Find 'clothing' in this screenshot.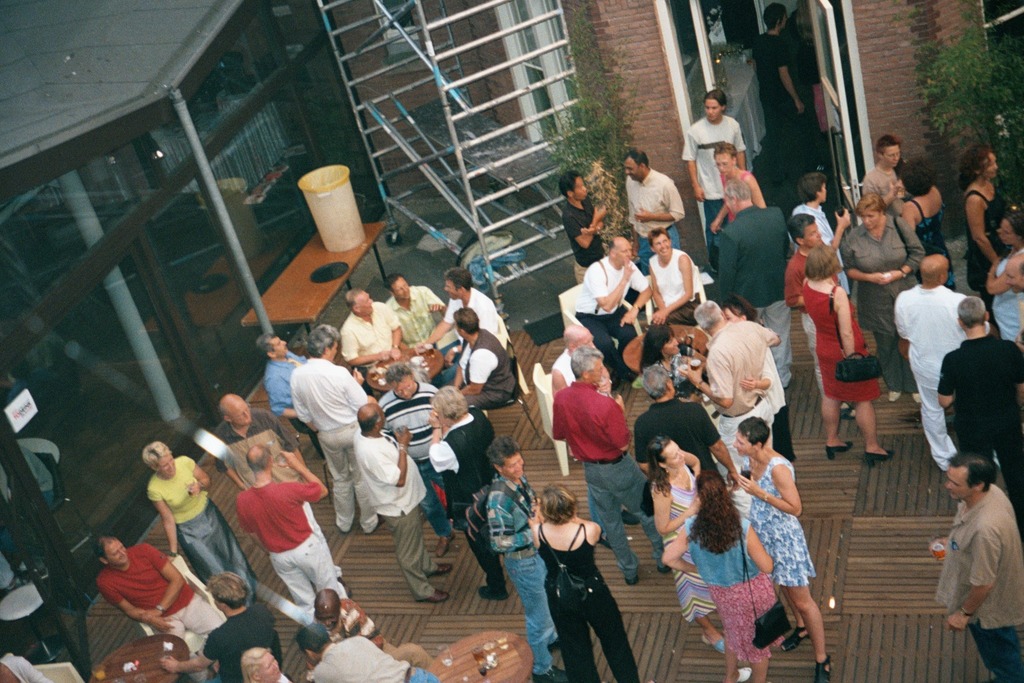
The bounding box for 'clothing' is [753, 29, 802, 171].
